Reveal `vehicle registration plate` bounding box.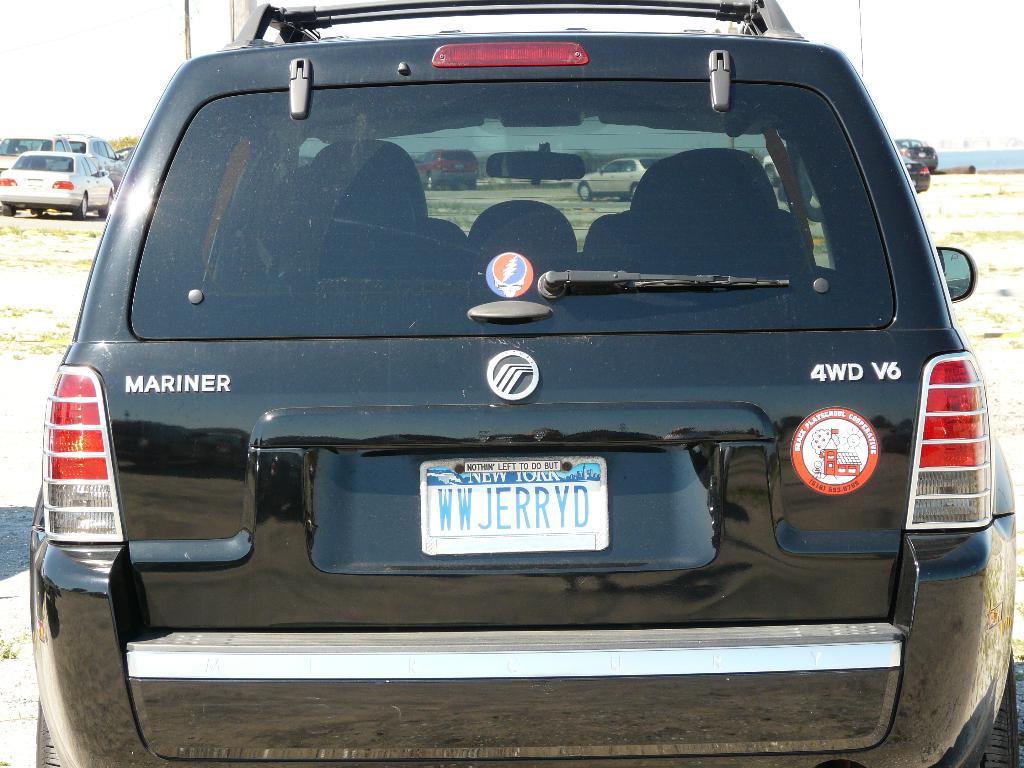
Revealed: 404:456:625:577.
